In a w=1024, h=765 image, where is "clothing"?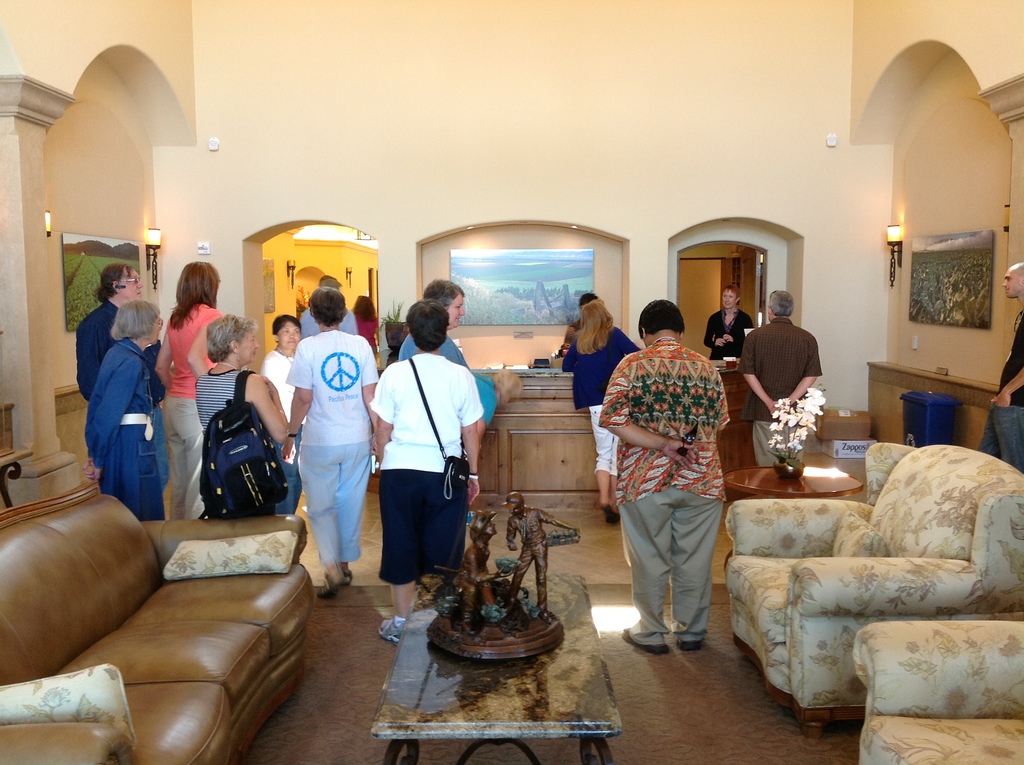
(x1=298, y1=311, x2=360, y2=335).
